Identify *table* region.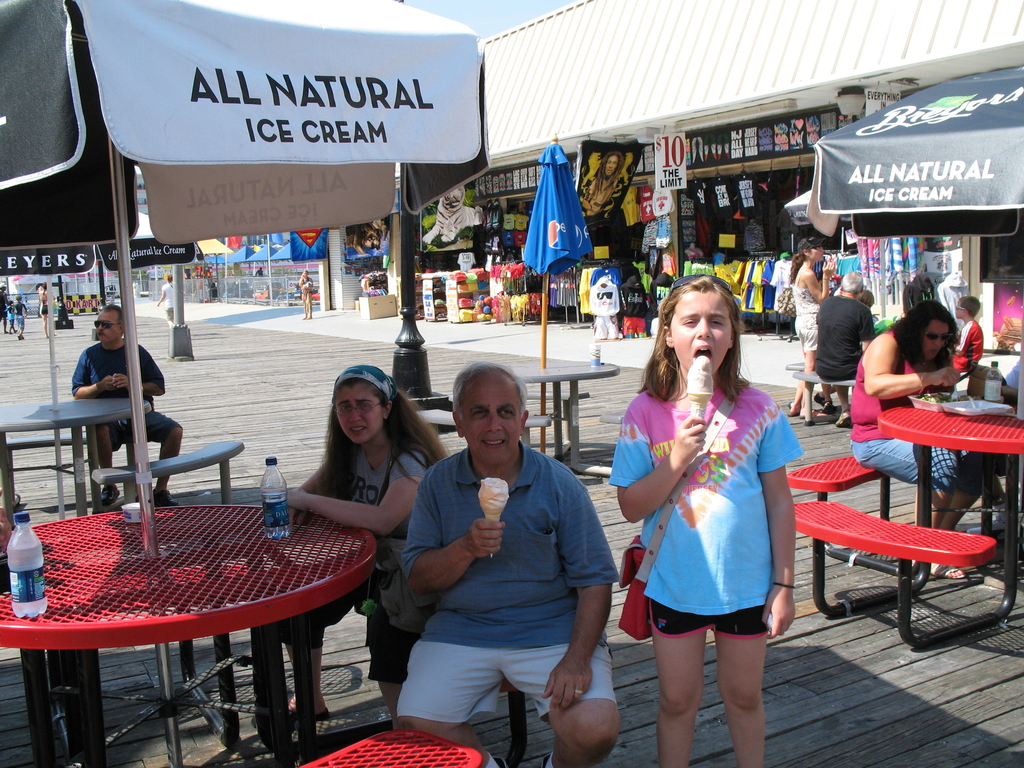
Region: 359 294 399 319.
